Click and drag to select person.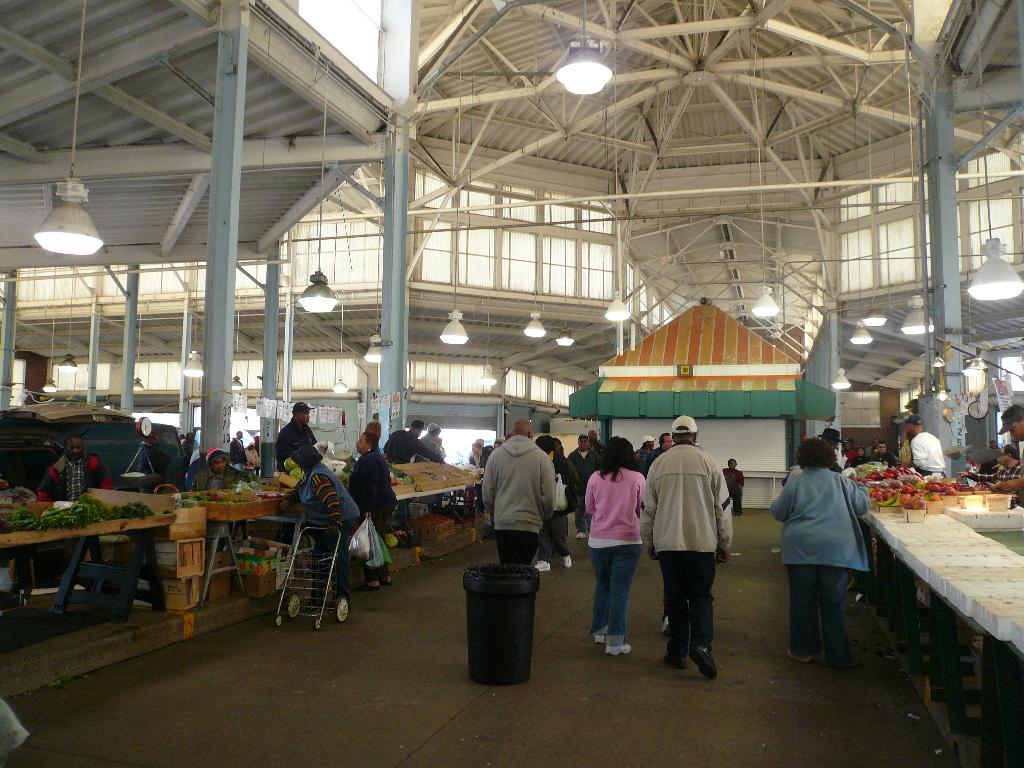
Selection: l=186, t=452, r=256, b=495.
